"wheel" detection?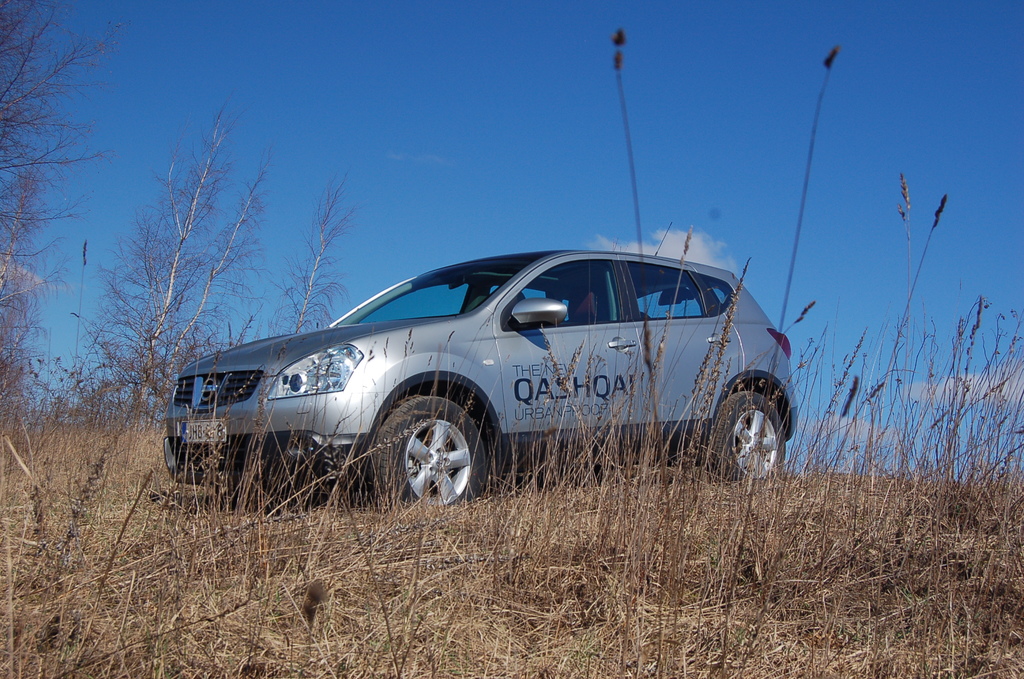
(x1=374, y1=395, x2=494, y2=502)
